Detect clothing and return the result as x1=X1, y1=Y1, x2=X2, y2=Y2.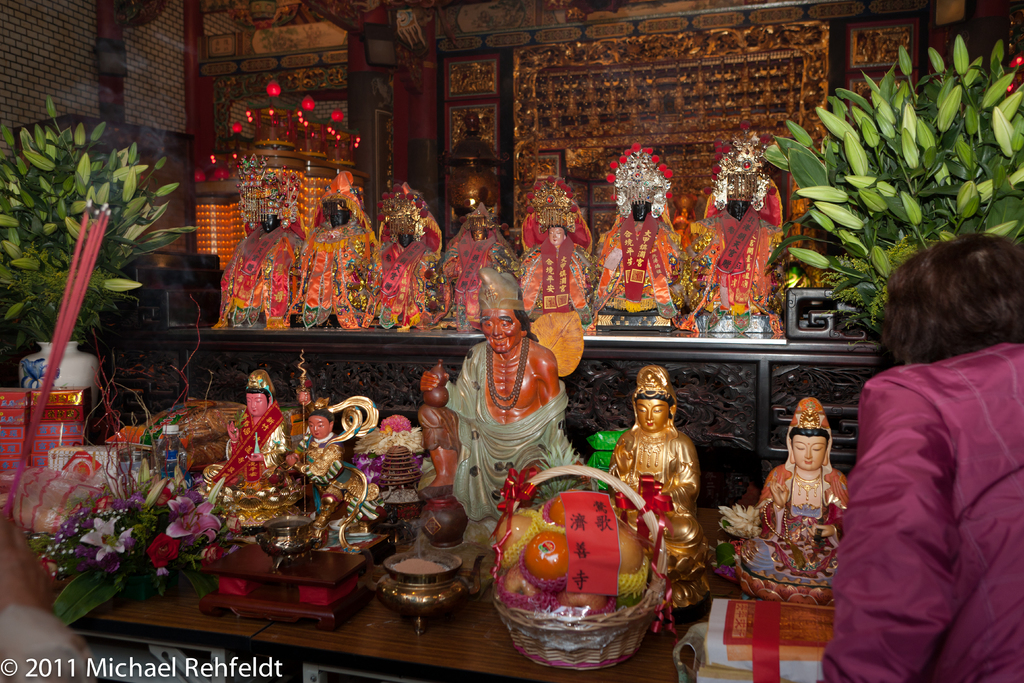
x1=836, y1=295, x2=1005, y2=670.
